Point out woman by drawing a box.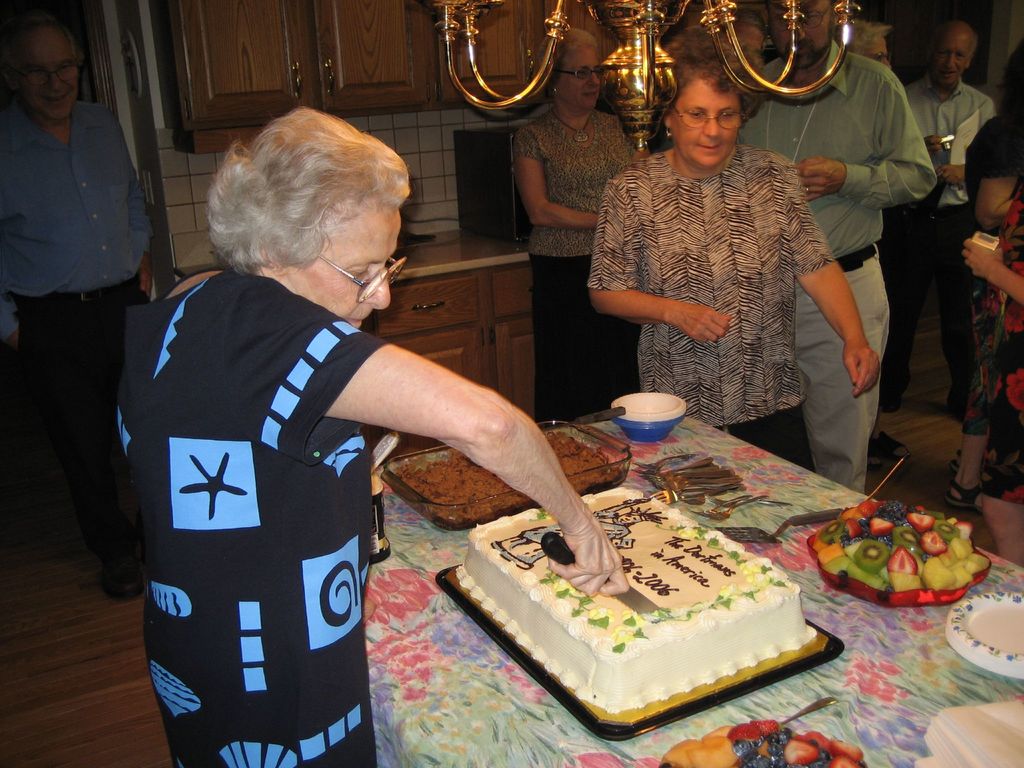
511,24,646,430.
